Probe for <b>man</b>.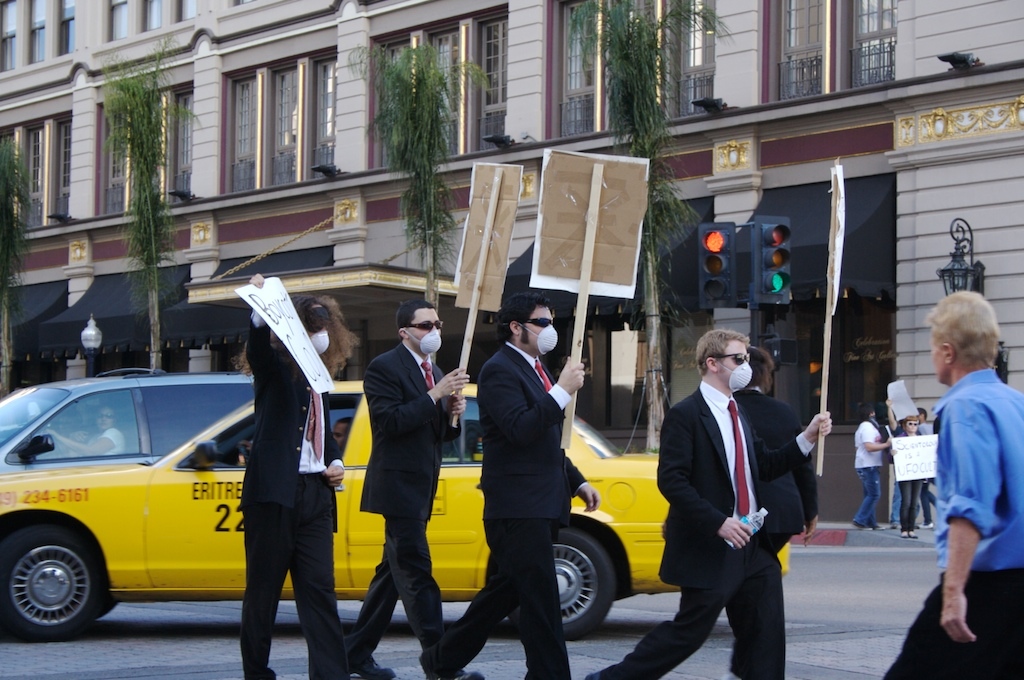
Probe result: bbox(739, 346, 830, 475).
